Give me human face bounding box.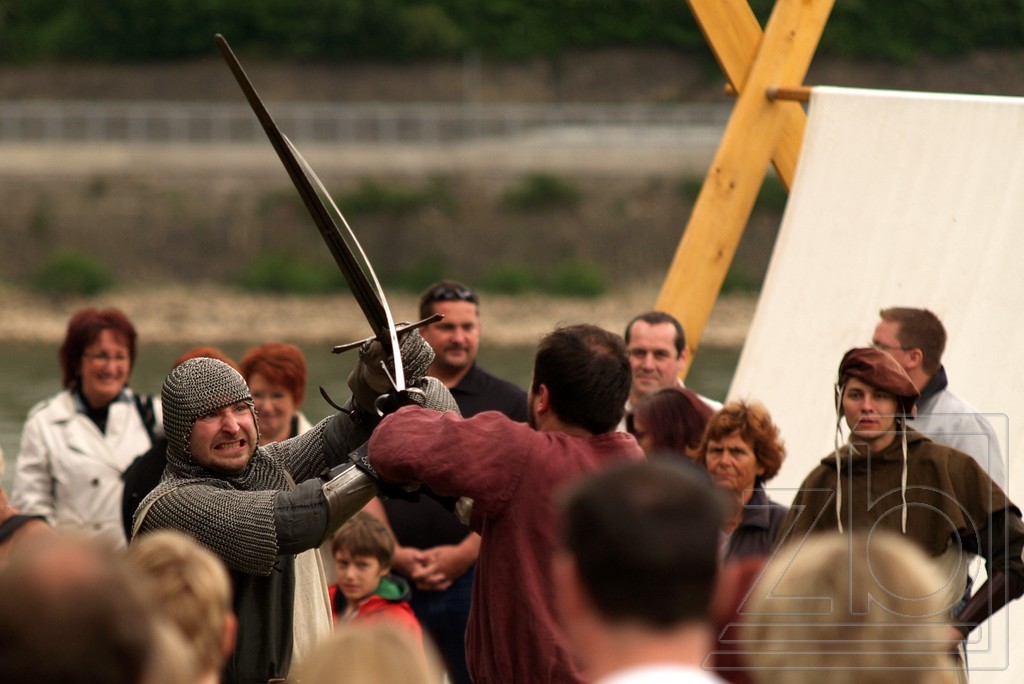
878,315,906,369.
